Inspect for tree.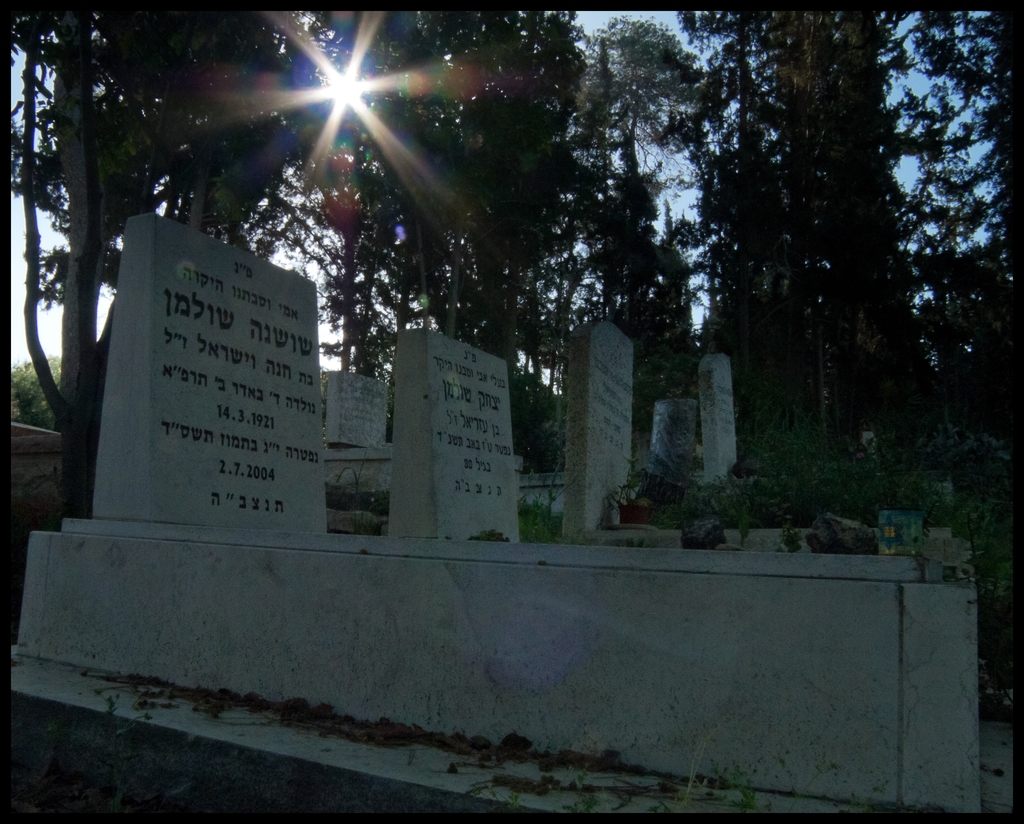
Inspection: pyautogui.locateOnScreen(269, 14, 509, 340).
